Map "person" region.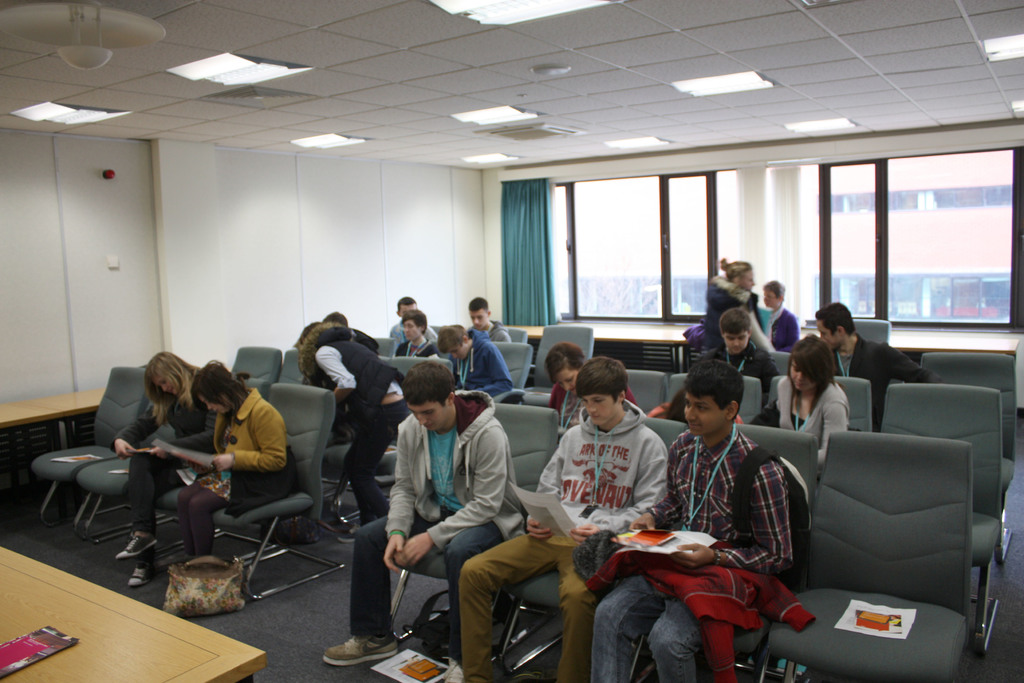
Mapped to x1=394 y1=308 x2=437 y2=357.
